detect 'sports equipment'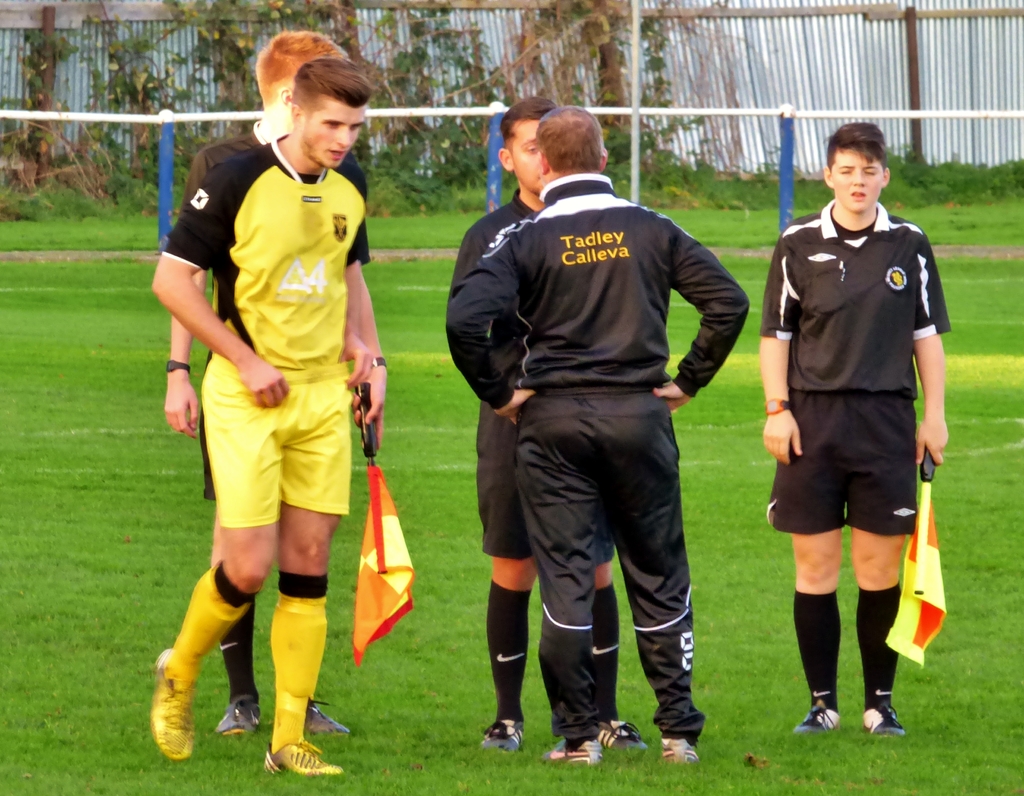
<bbox>264, 743, 344, 779</bbox>
